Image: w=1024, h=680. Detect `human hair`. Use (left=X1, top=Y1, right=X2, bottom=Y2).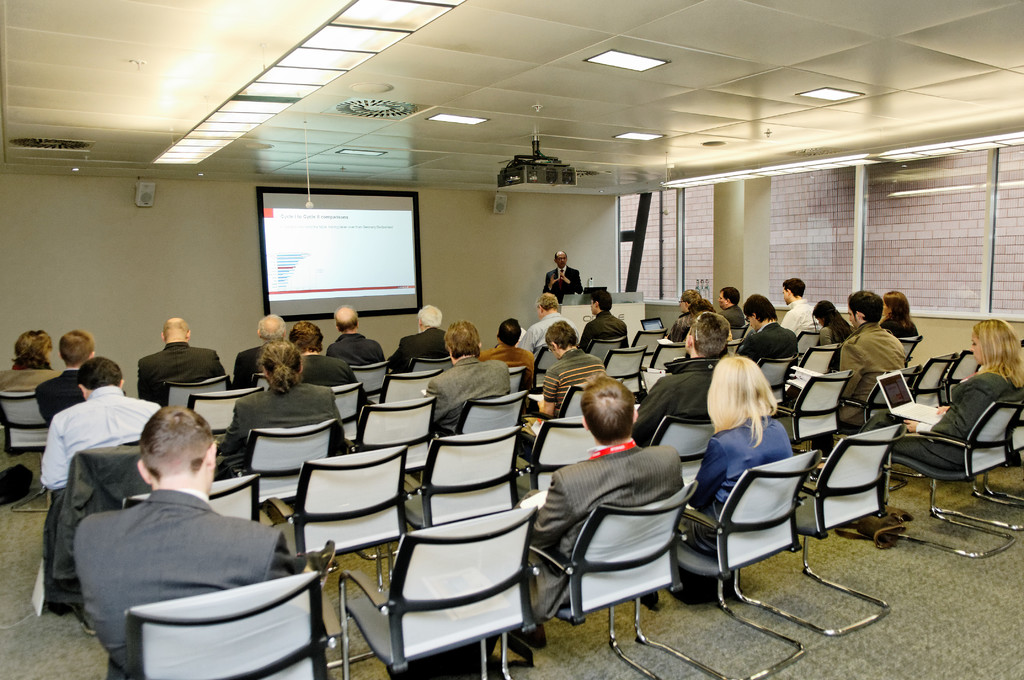
(left=76, top=356, right=124, bottom=391).
